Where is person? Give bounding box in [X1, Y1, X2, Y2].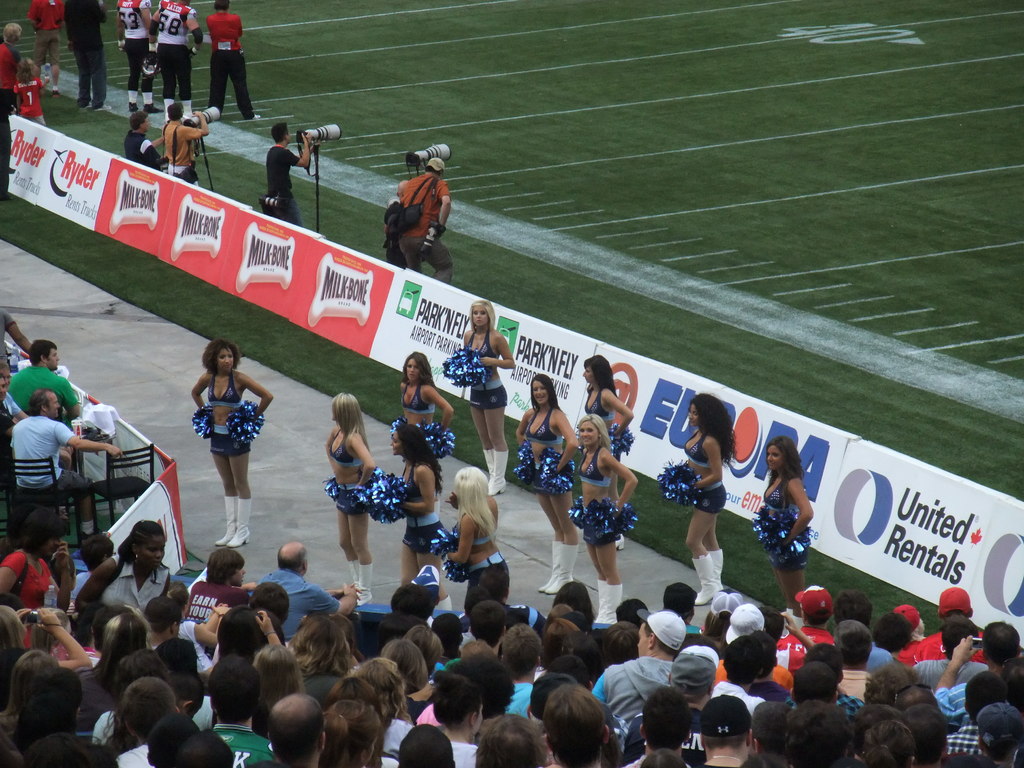
[616, 598, 659, 631].
